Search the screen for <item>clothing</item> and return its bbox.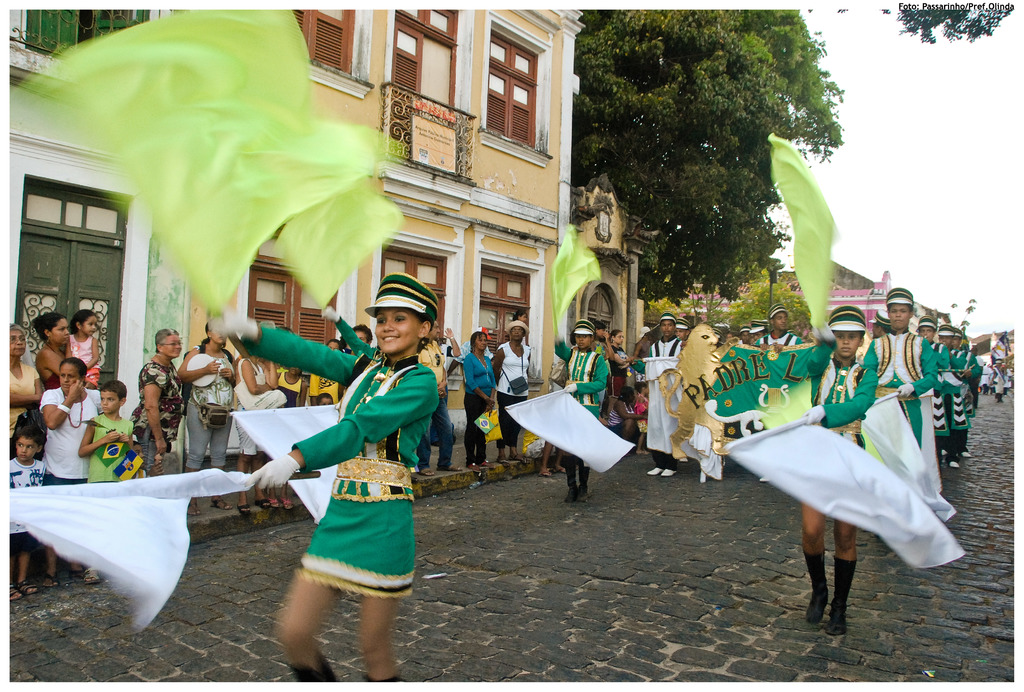
Found: {"x1": 749, "y1": 389, "x2": 964, "y2": 572}.
